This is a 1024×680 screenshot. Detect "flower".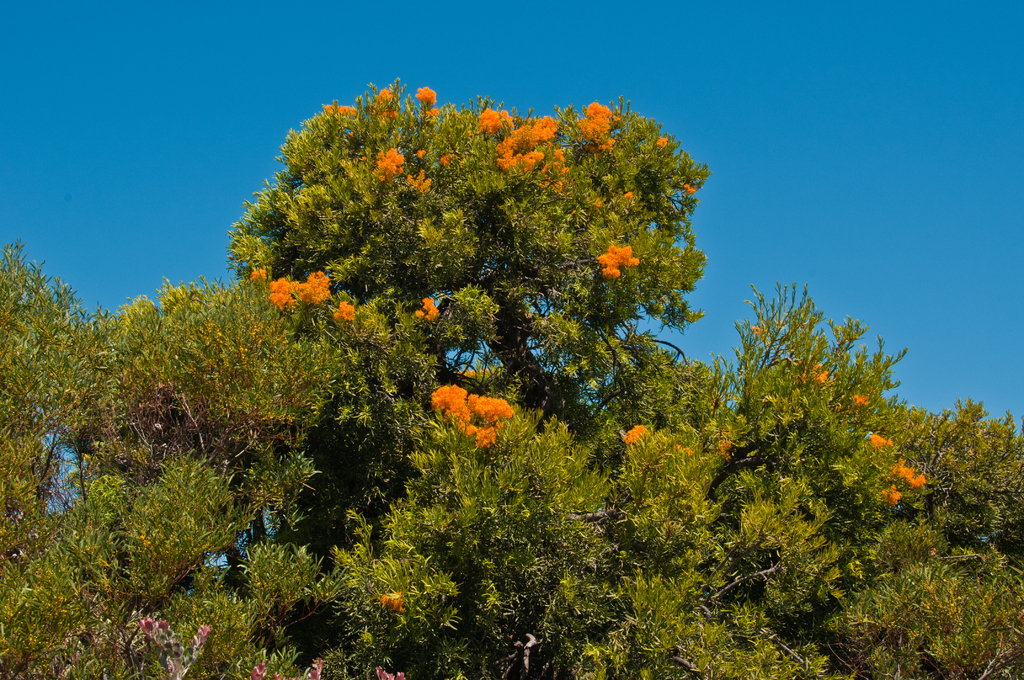
detection(871, 433, 887, 448).
